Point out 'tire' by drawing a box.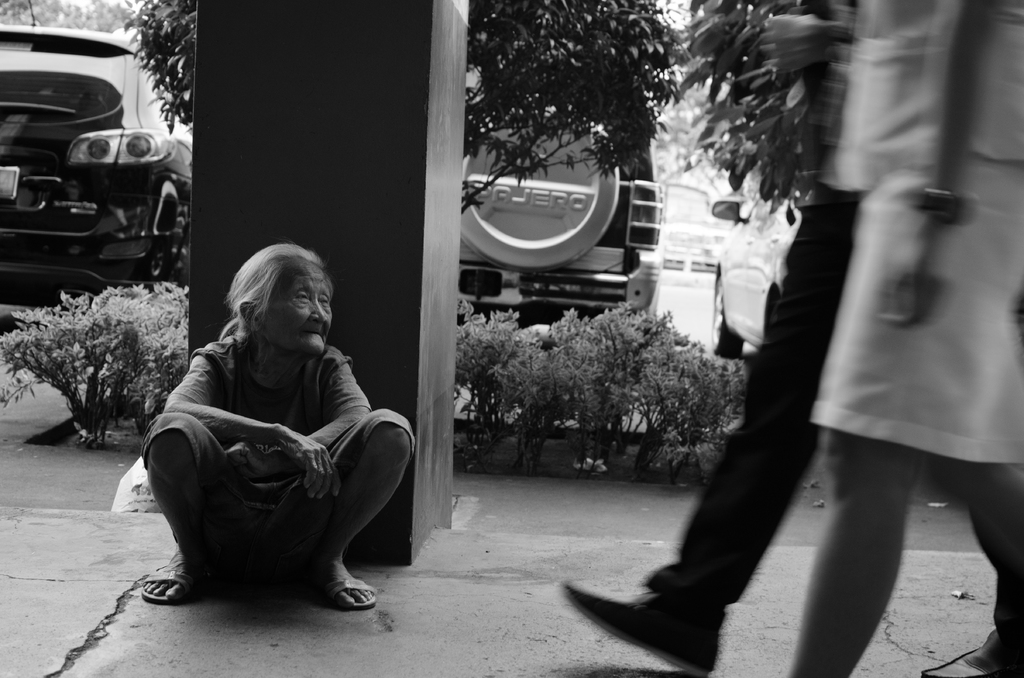
locate(708, 282, 743, 360).
